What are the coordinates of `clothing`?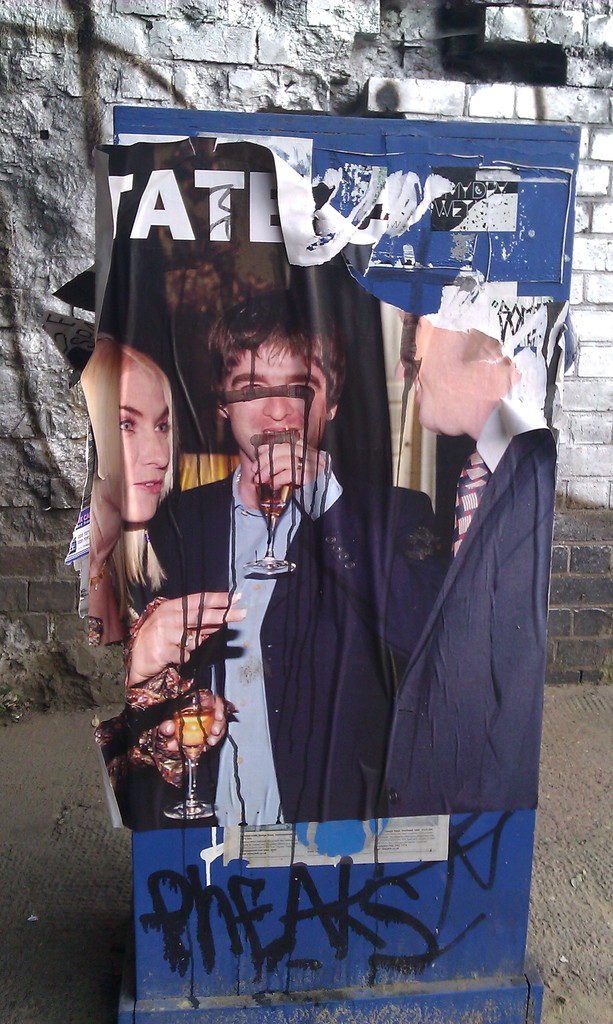
[129,460,443,825].
